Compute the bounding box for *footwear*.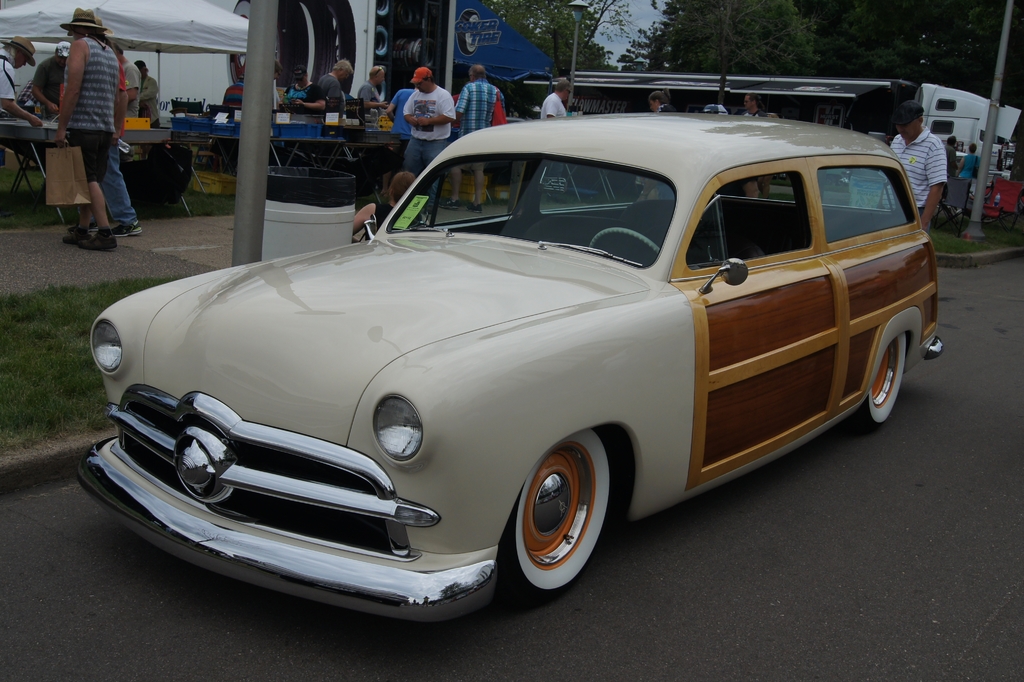
(115,218,138,234).
